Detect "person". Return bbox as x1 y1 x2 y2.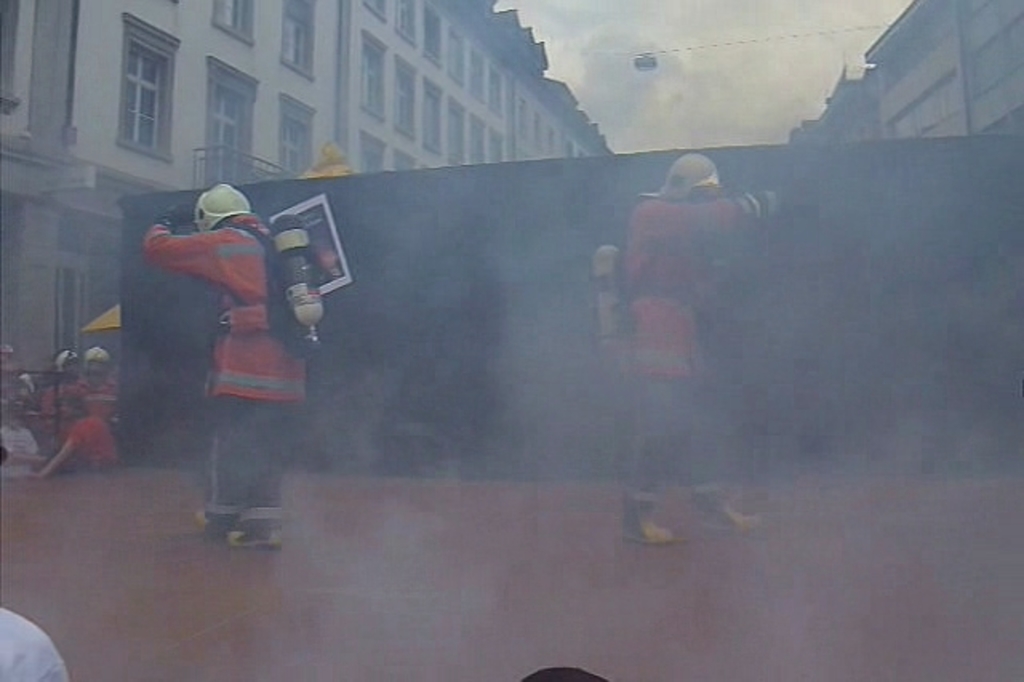
37 351 86 458.
